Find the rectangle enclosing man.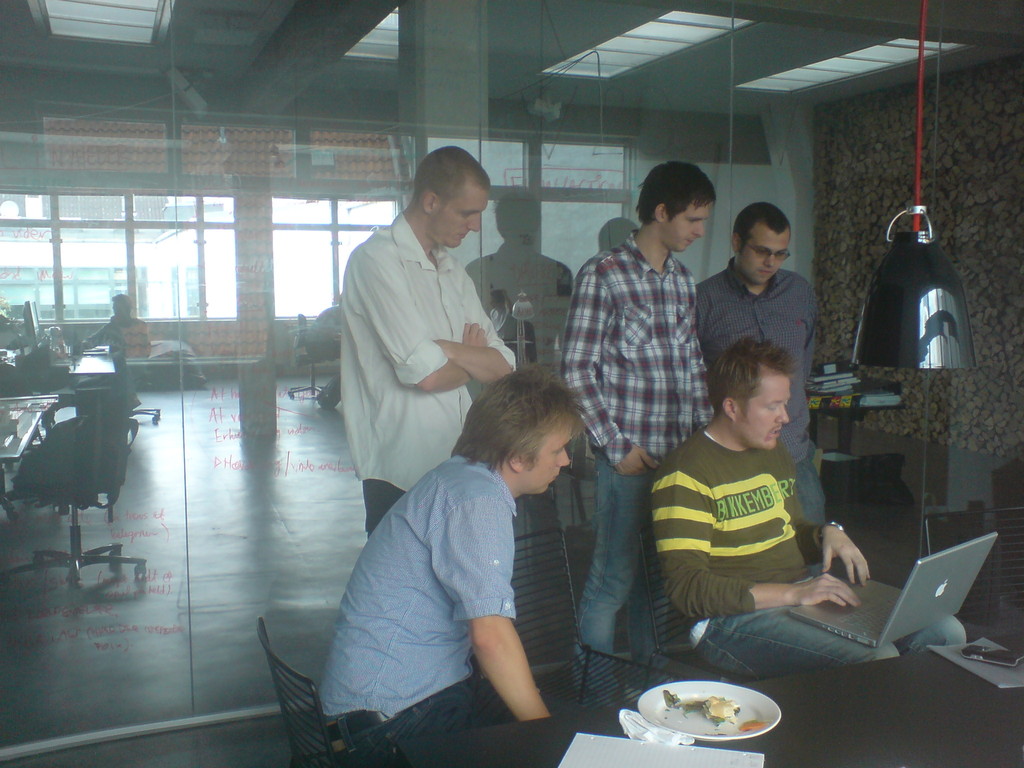
[331, 143, 535, 529].
